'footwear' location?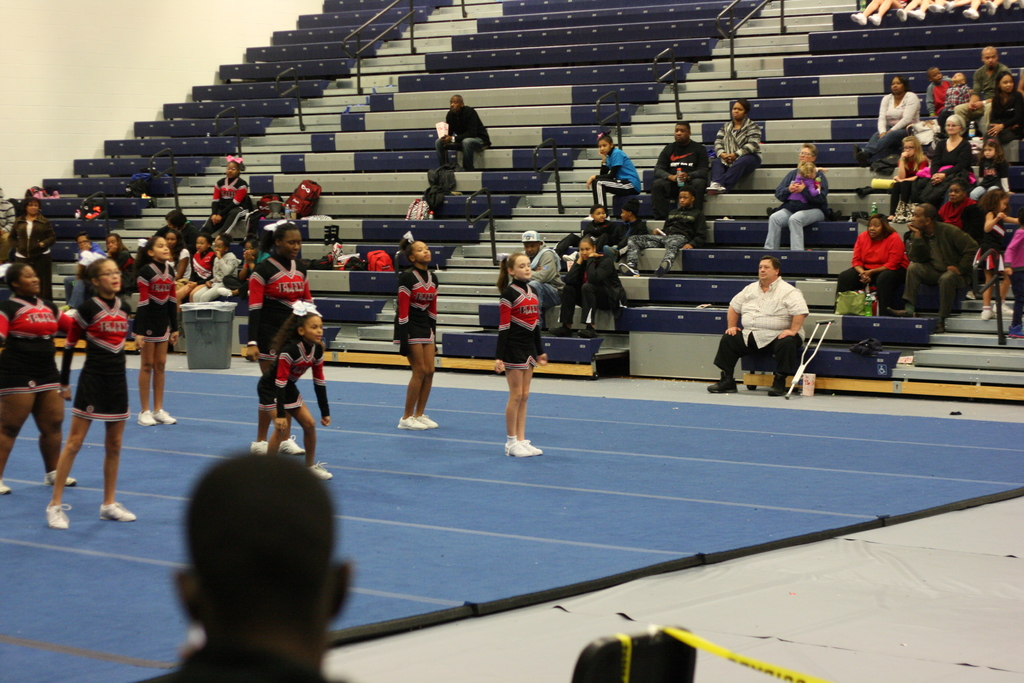
select_region(42, 469, 79, 488)
